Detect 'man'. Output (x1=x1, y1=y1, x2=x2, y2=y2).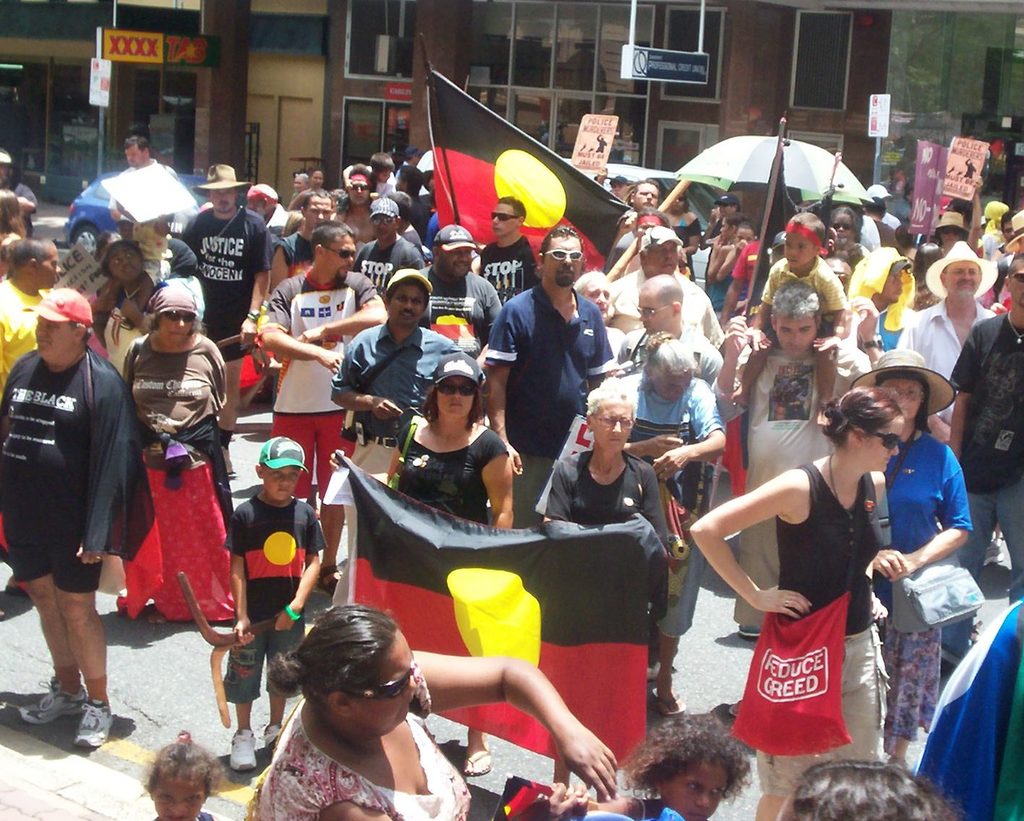
(x1=625, y1=179, x2=664, y2=224).
